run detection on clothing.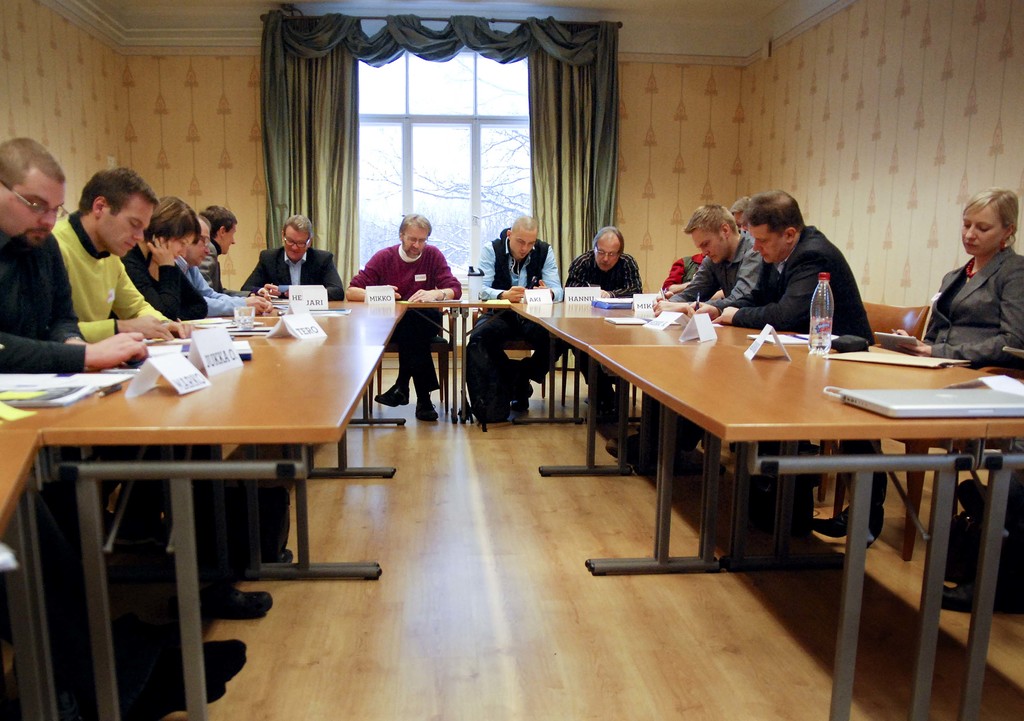
Result: l=351, t=242, r=463, b=390.
